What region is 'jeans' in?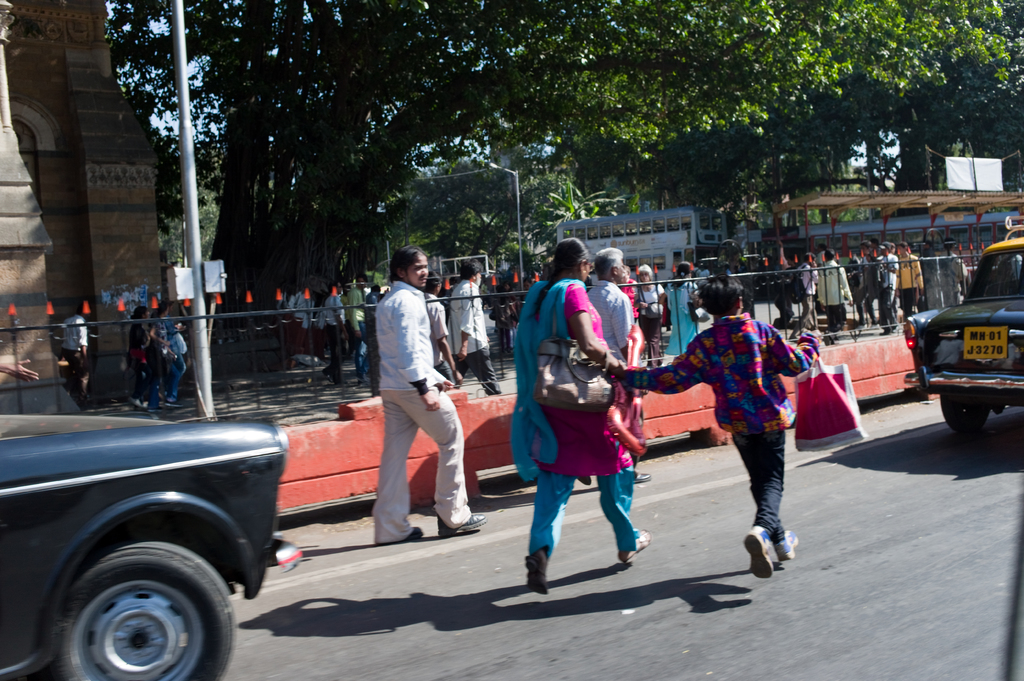
bbox(750, 419, 809, 570).
